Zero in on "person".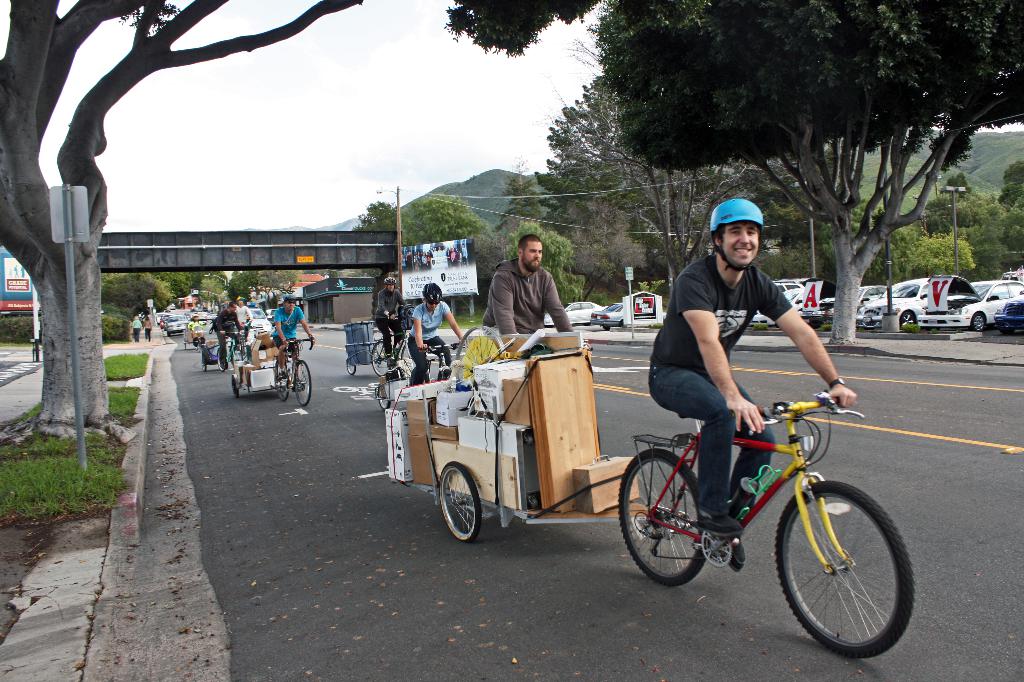
Zeroed in: {"x1": 271, "y1": 295, "x2": 312, "y2": 383}.
